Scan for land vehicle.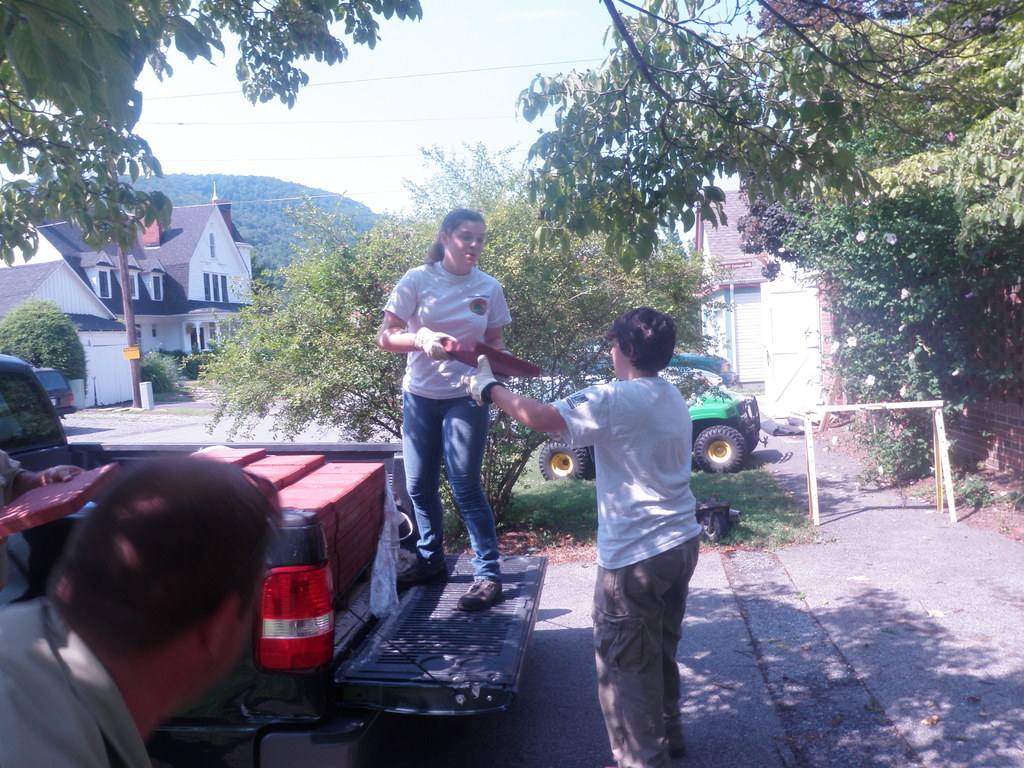
Scan result: [x1=0, y1=340, x2=547, y2=767].
